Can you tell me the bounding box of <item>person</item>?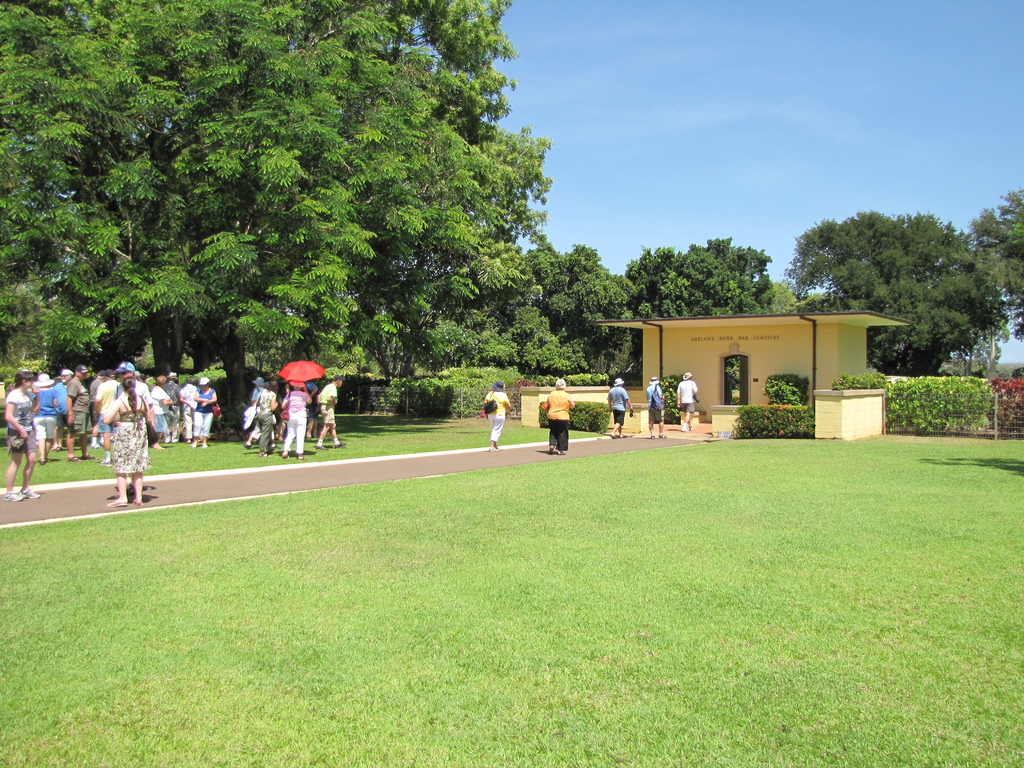
317, 378, 344, 446.
